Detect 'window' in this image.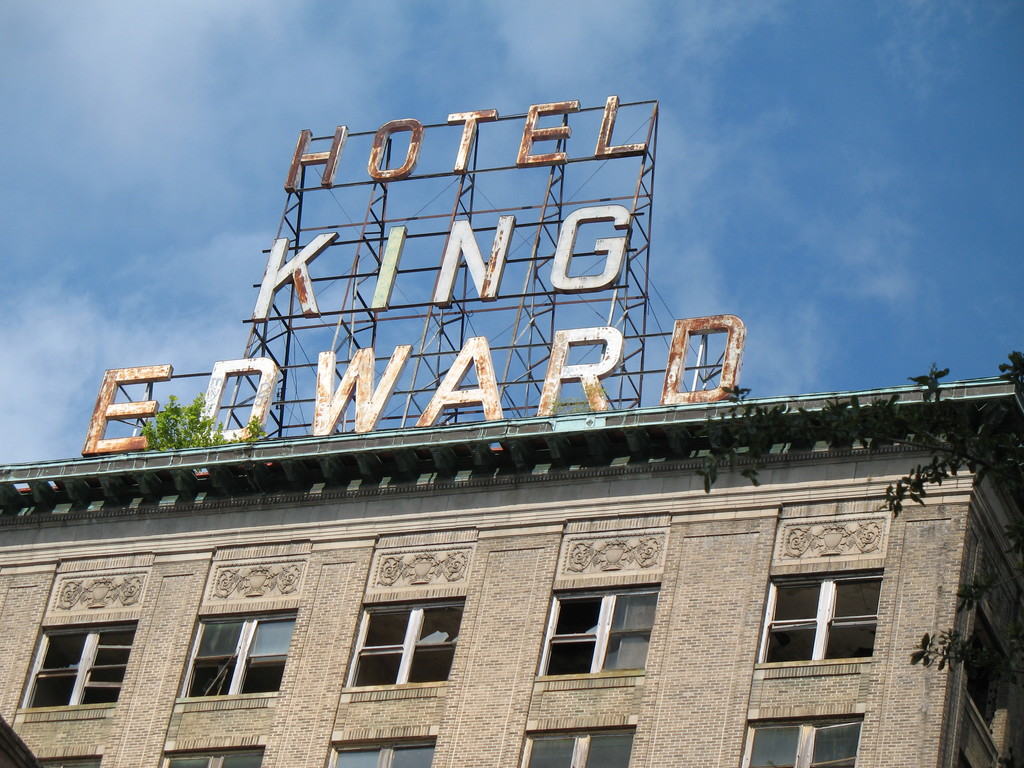
Detection: bbox=[161, 743, 267, 767].
